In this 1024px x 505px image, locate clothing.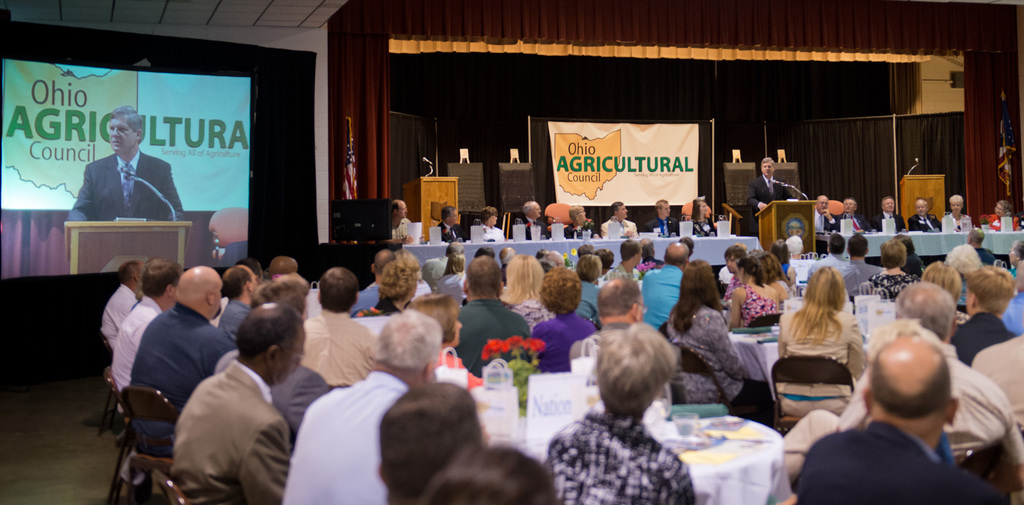
Bounding box: x1=979, y1=211, x2=1020, y2=230.
